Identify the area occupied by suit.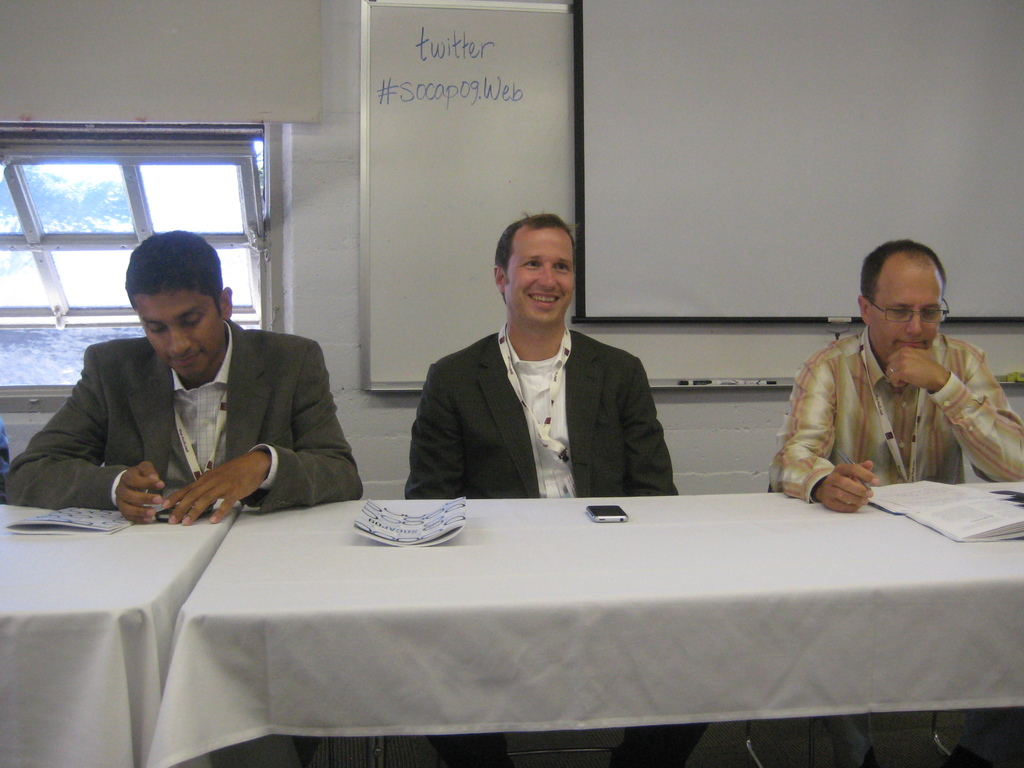
Area: (left=401, top=321, right=711, bottom=767).
